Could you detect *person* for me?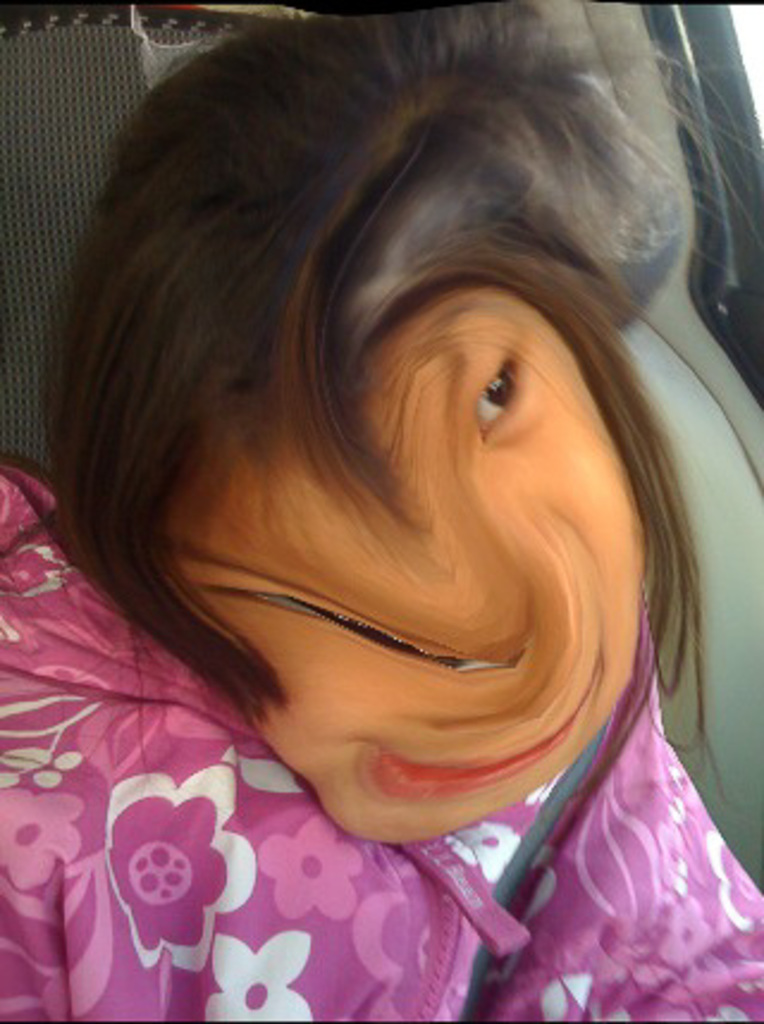
Detection result: crop(0, 14, 762, 1022).
